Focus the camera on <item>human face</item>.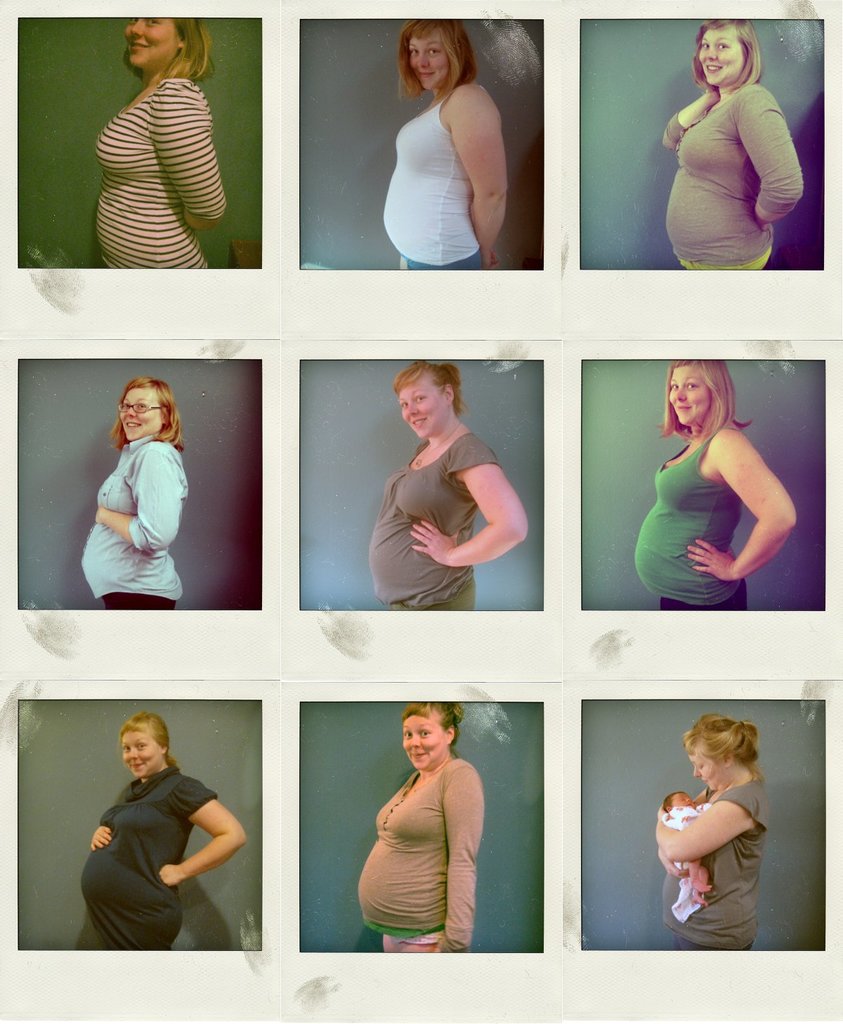
Focus region: x1=119, y1=386, x2=158, y2=441.
